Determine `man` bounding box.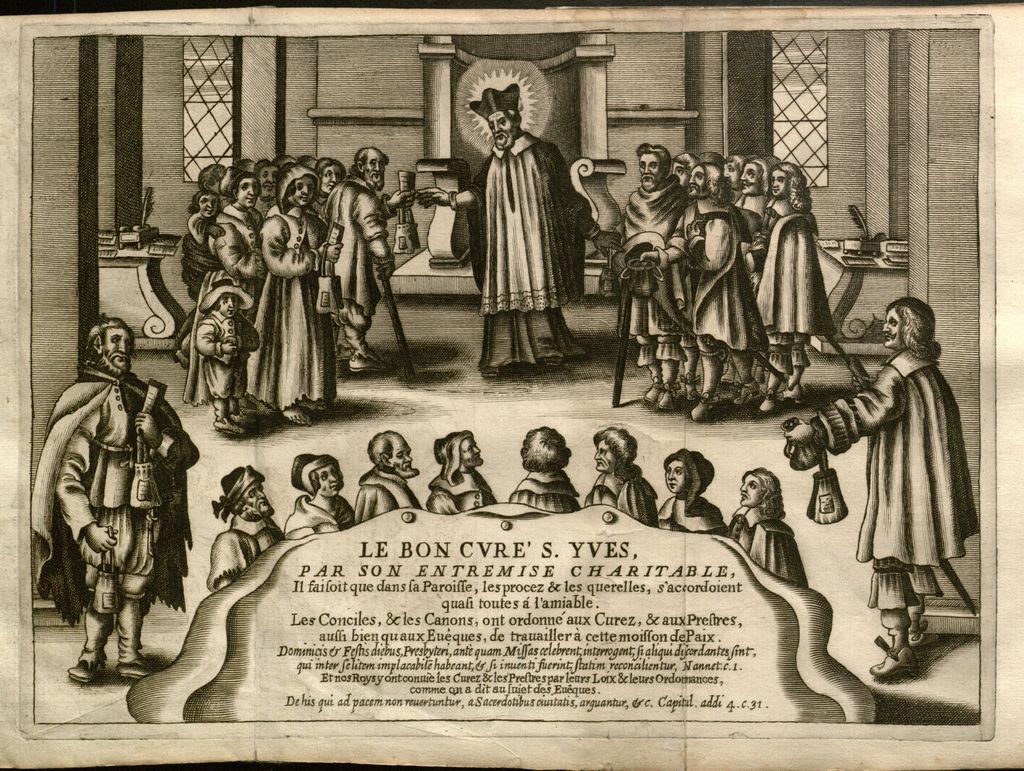
Determined: 682, 161, 773, 426.
